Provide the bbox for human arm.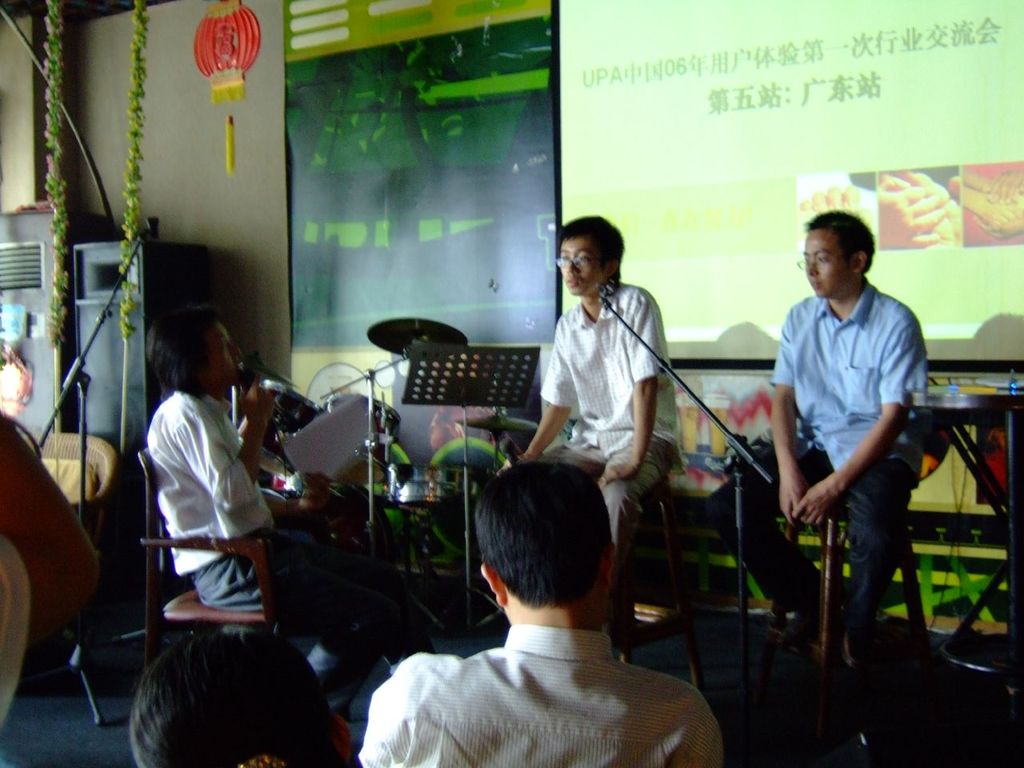
790 310 911 520.
